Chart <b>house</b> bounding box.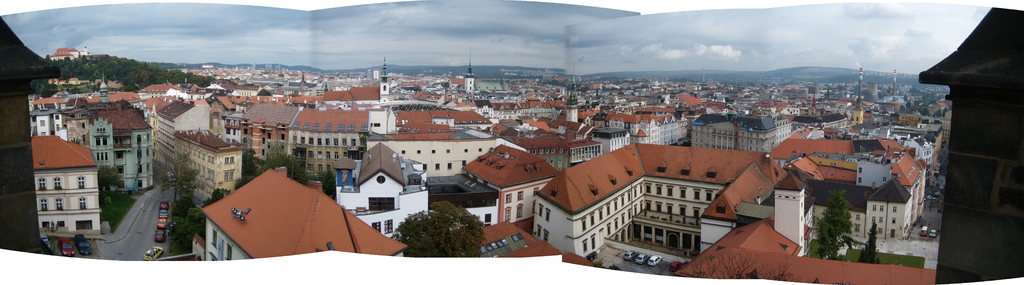
Charted: bbox=[12, 97, 111, 235].
